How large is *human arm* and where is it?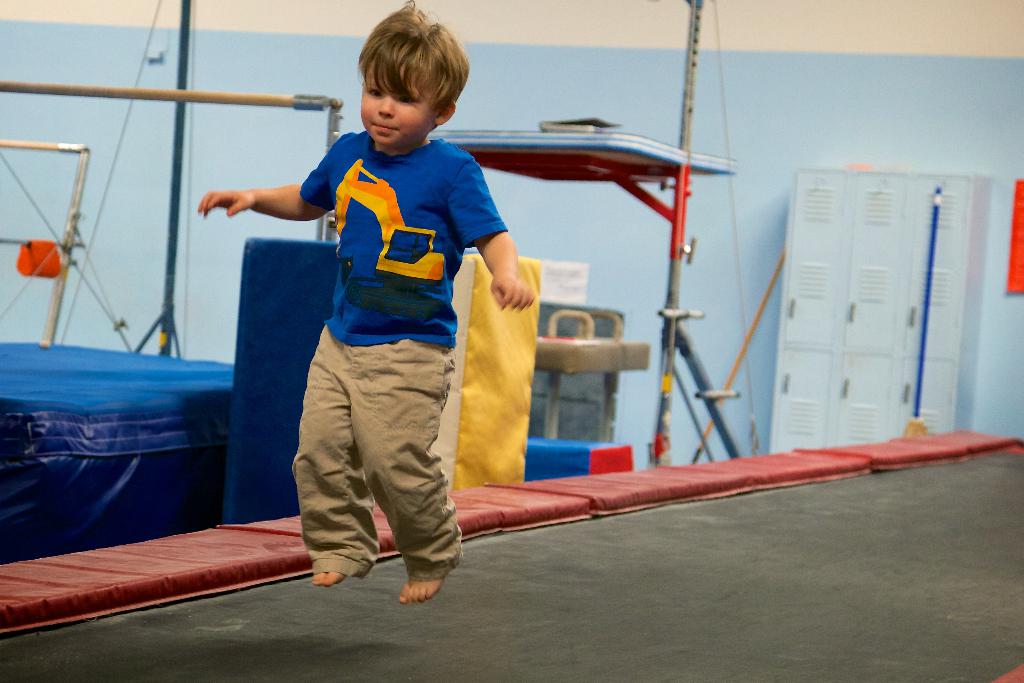
Bounding box: (x1=440, y1=152, x2=535, y2=306).
